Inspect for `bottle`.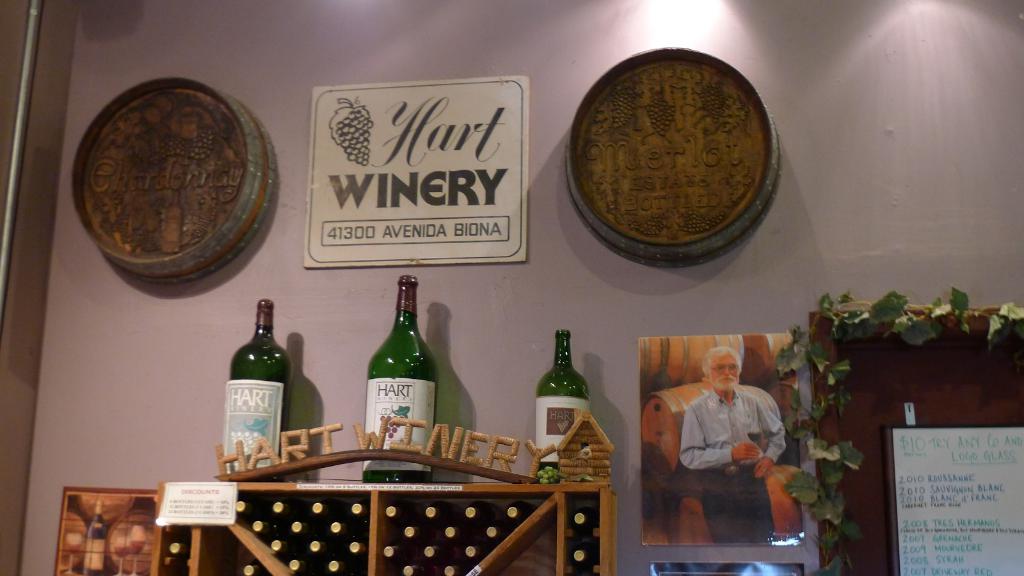
Inspection: pyautogui.locateOnScreen(385, 505, 424, 524).
